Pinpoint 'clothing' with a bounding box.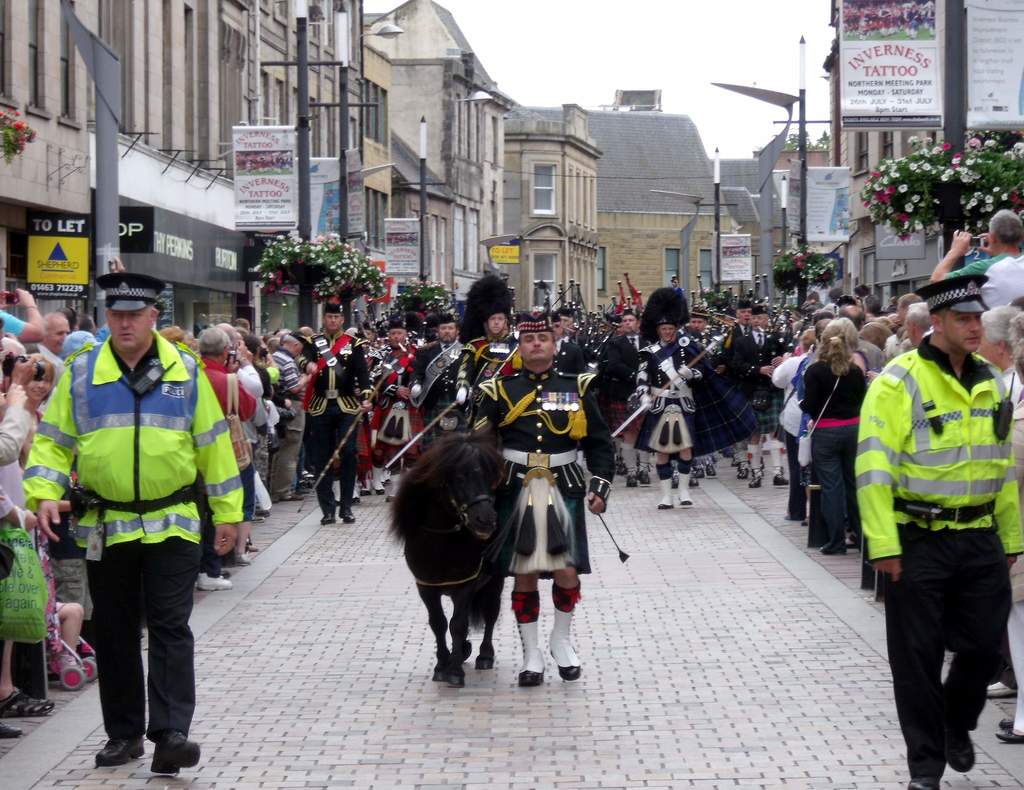
411/337/476/437.
